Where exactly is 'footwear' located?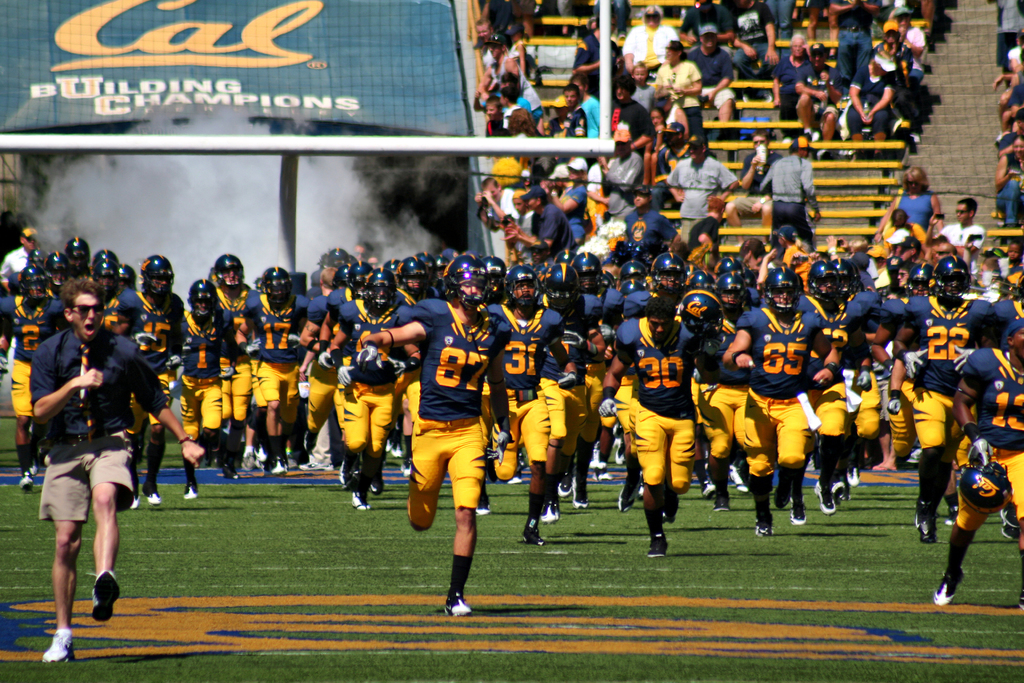
Its bounding box is detection(184, 473, 206, 500).
